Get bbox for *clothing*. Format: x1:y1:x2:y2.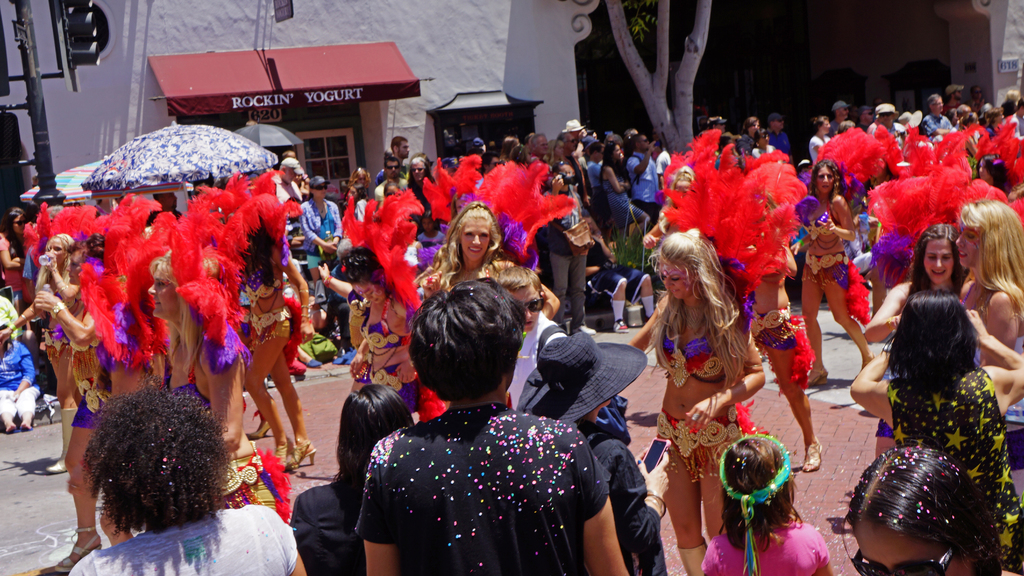
696:522:829:575.
